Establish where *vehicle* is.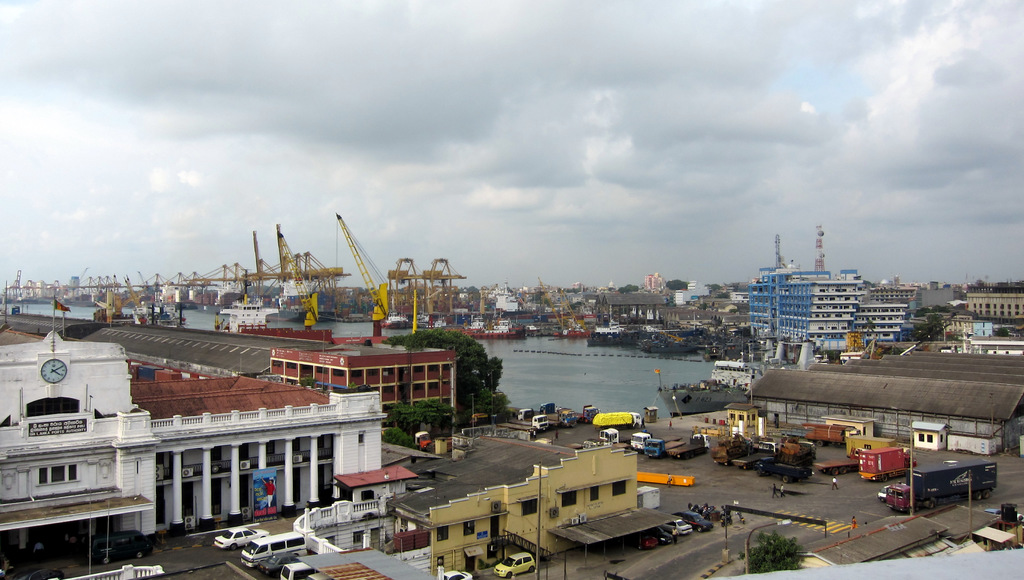
Established at 257:546:299:570.
